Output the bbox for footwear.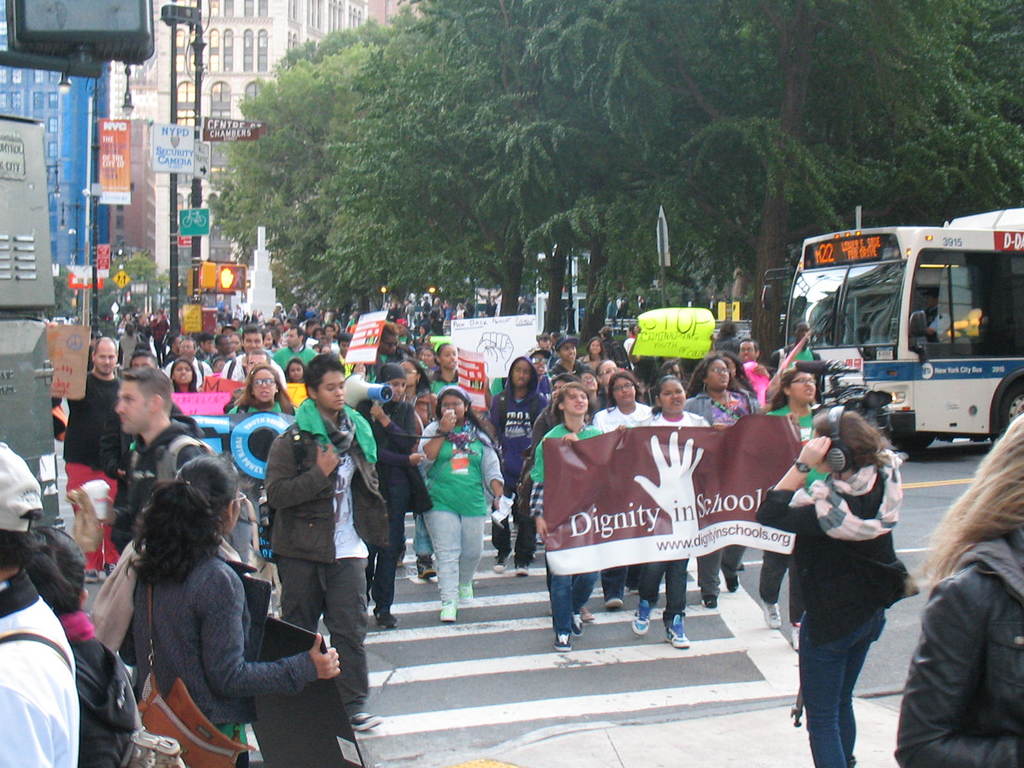
[728, 579, 741, 588].
